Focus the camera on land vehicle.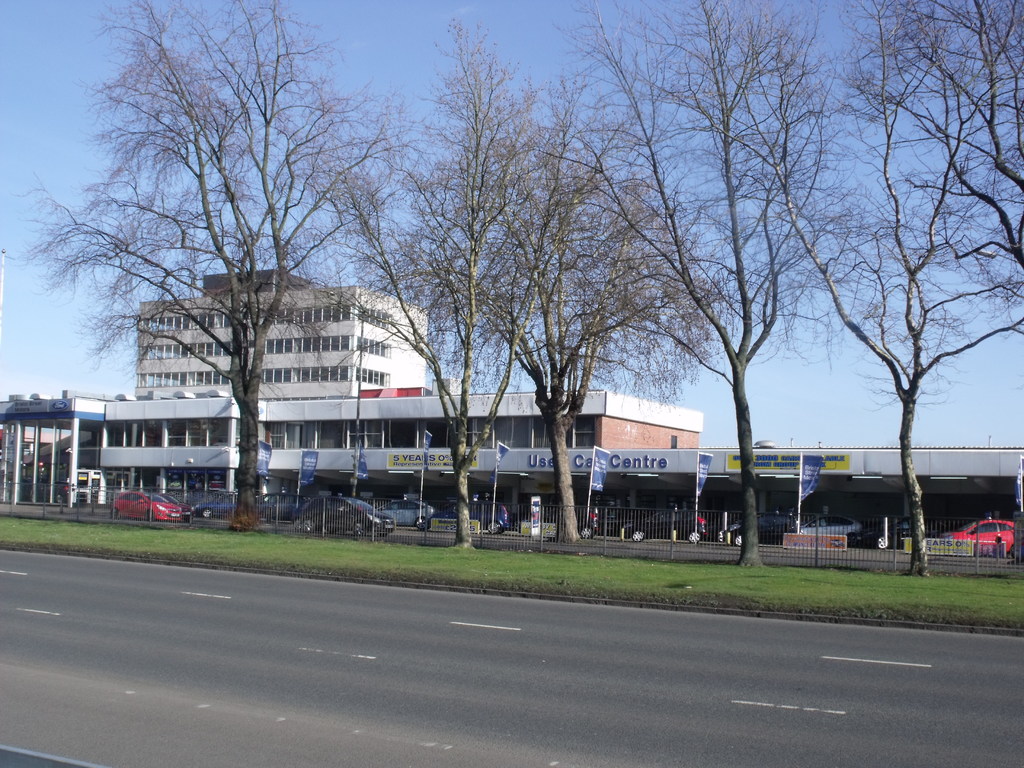
Focus region: [left=253, top=492, right=310, bottom=521].
